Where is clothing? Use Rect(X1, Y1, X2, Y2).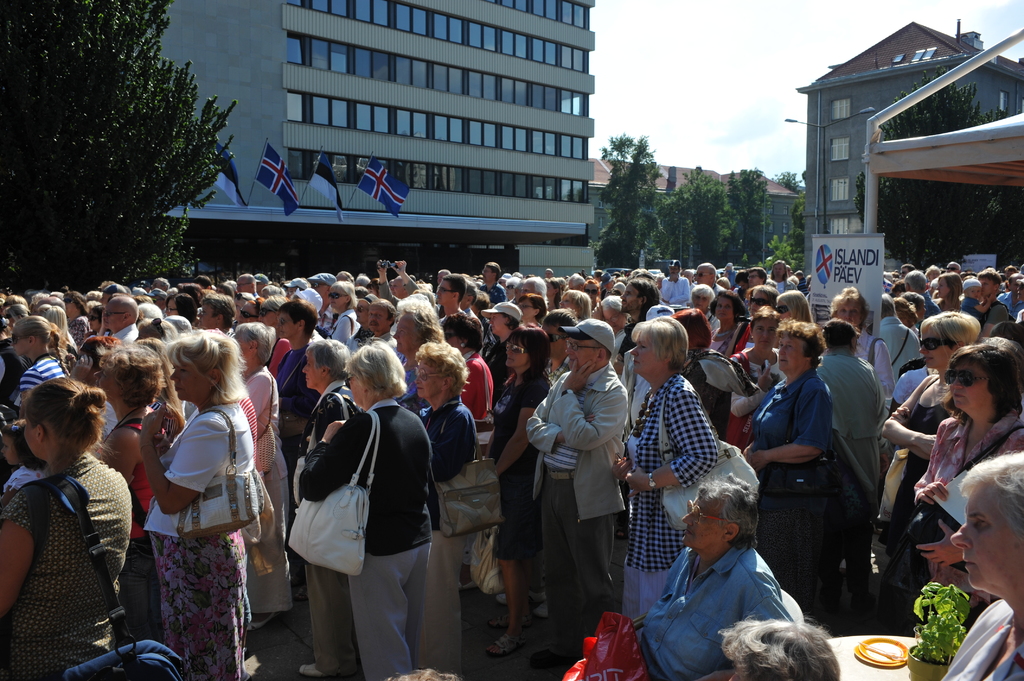
Rect(301, 405, 434, 680).
